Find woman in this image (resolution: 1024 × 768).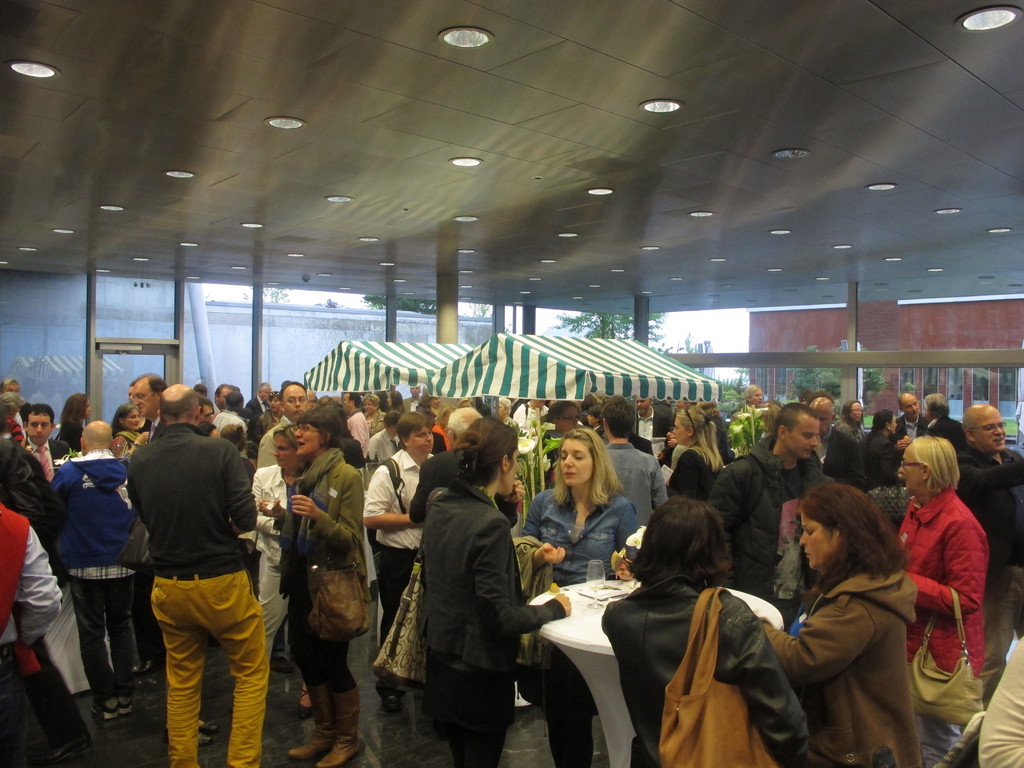
bbox(888, 437, 984, 767).
